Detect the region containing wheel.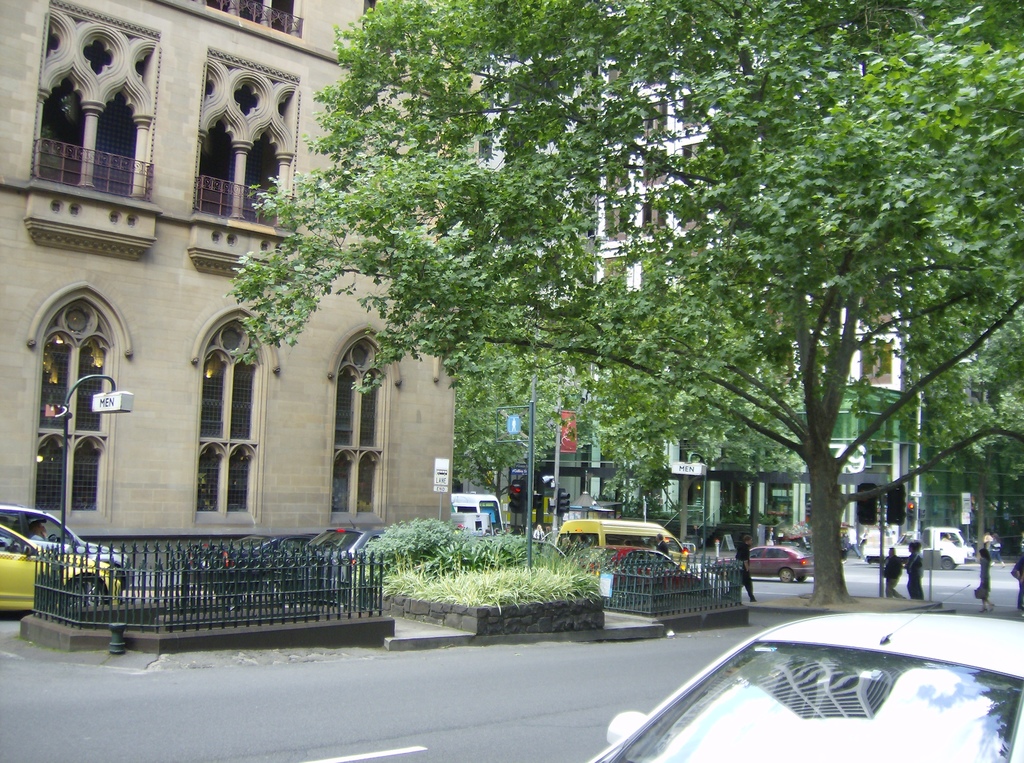
x1=797 y1=573 x2=806 y2=588.
